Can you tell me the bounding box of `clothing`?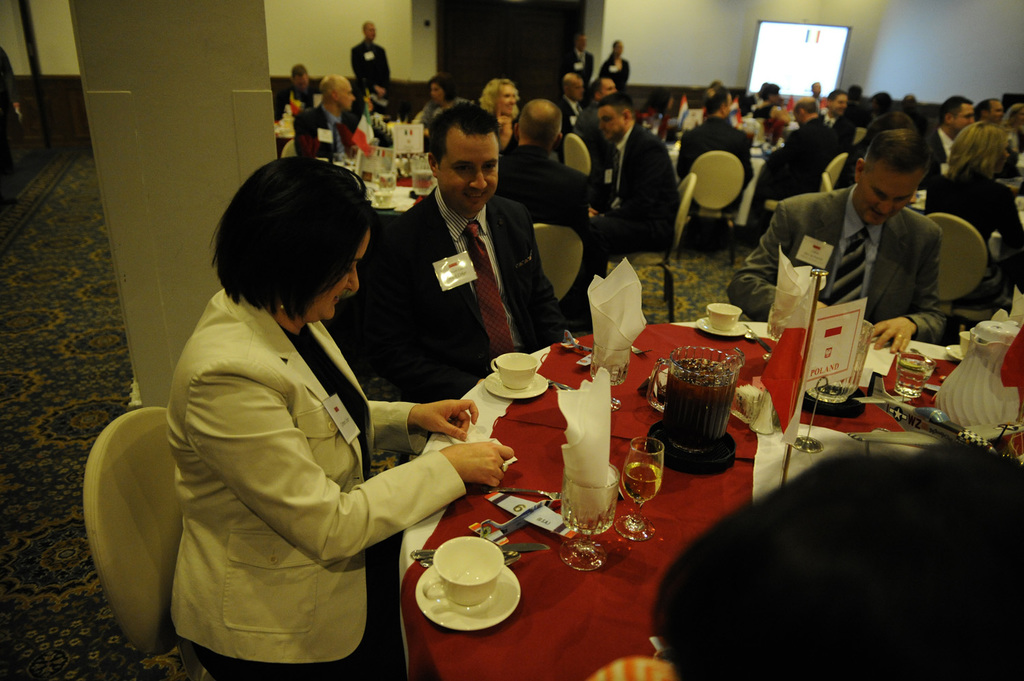
[769, 119, 840, 207].
